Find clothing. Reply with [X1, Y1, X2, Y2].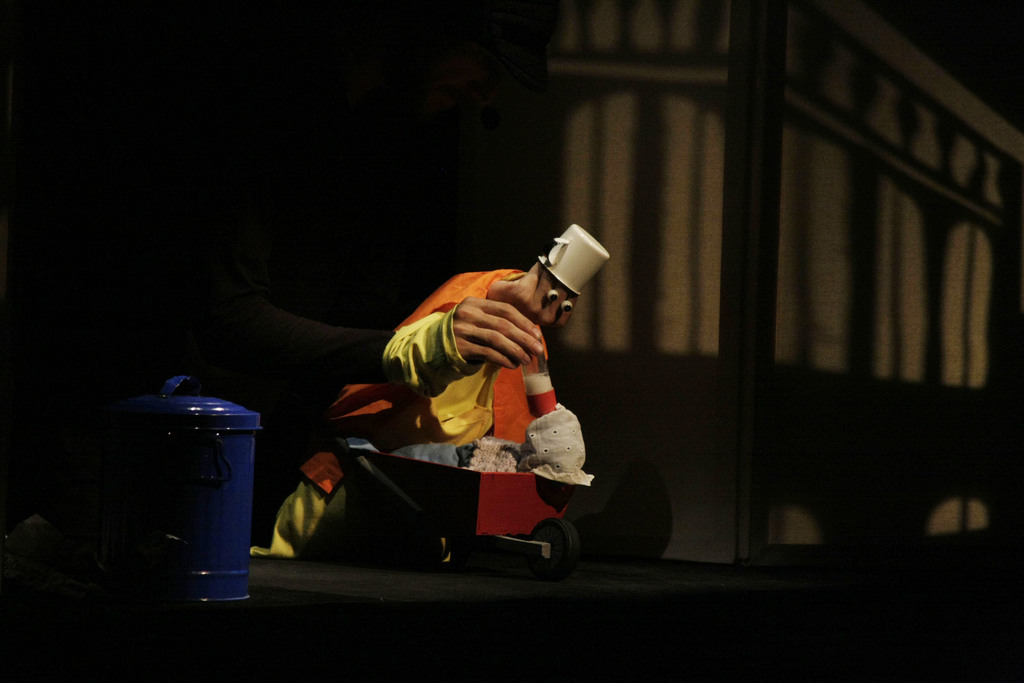
[298, 256, 575, 559].
